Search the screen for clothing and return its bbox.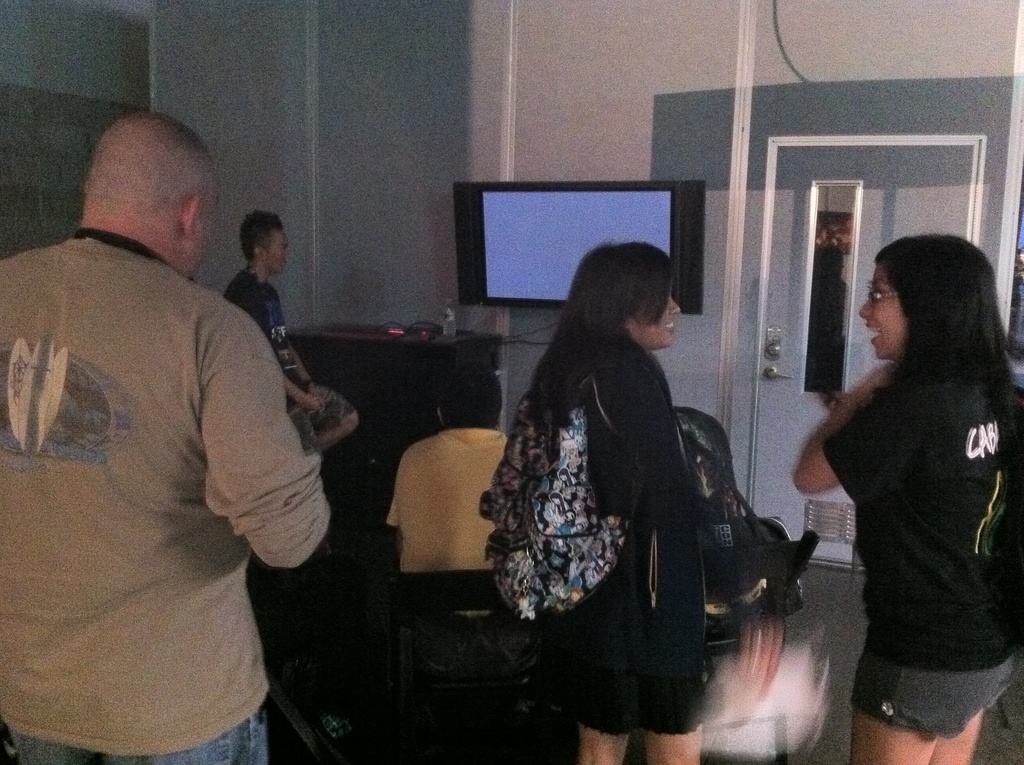
Found: bbox=(541, 348, 725, 732).
